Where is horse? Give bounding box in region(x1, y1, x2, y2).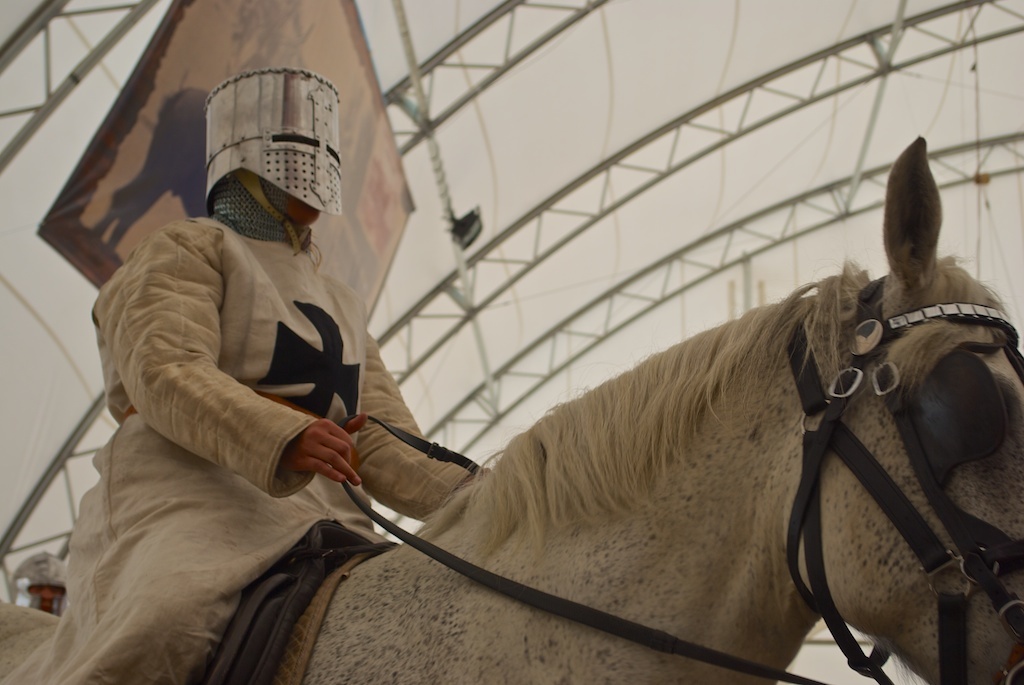
region(0, 132, 1023, 684).
